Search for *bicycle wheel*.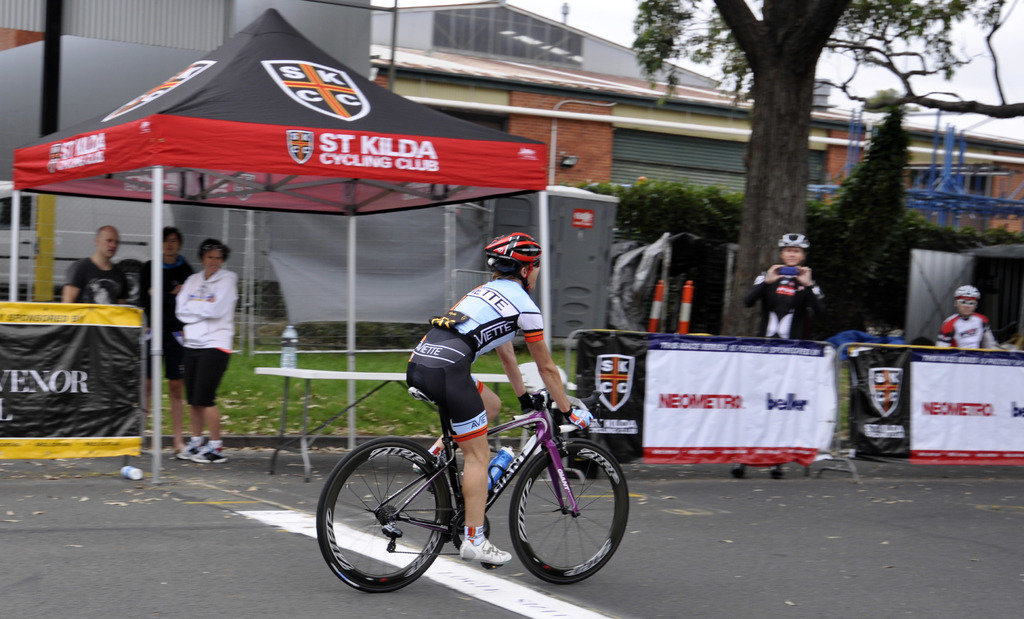
Found at {"x1": 316, "y1": 435, "x2": 453, "y2": 591}.
